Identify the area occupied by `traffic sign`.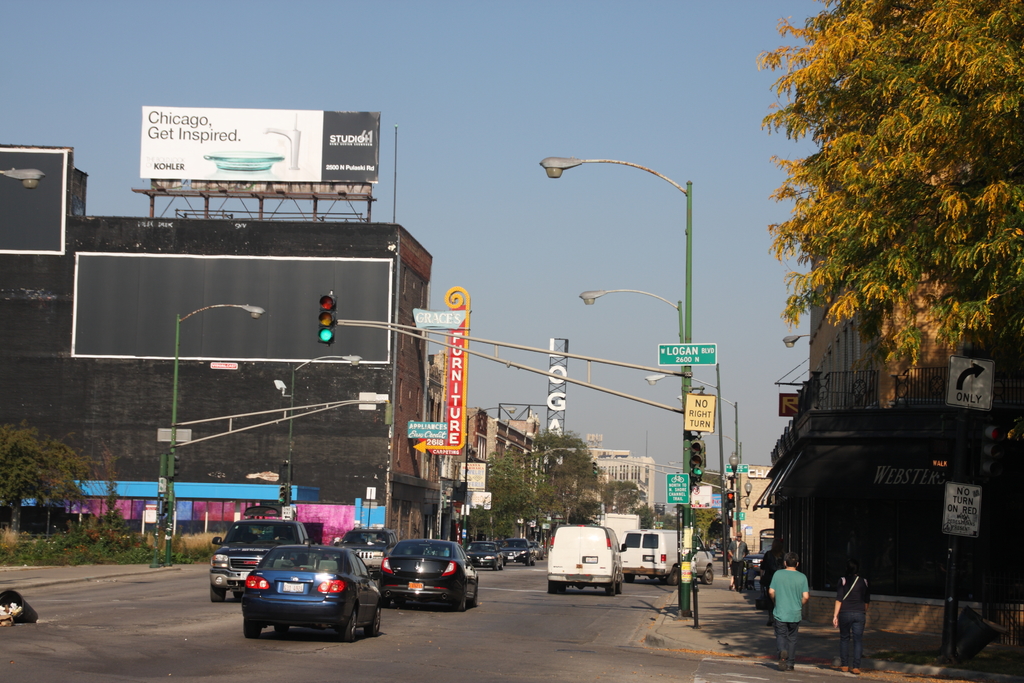
Area: box=[682, 393, 715, 432].
